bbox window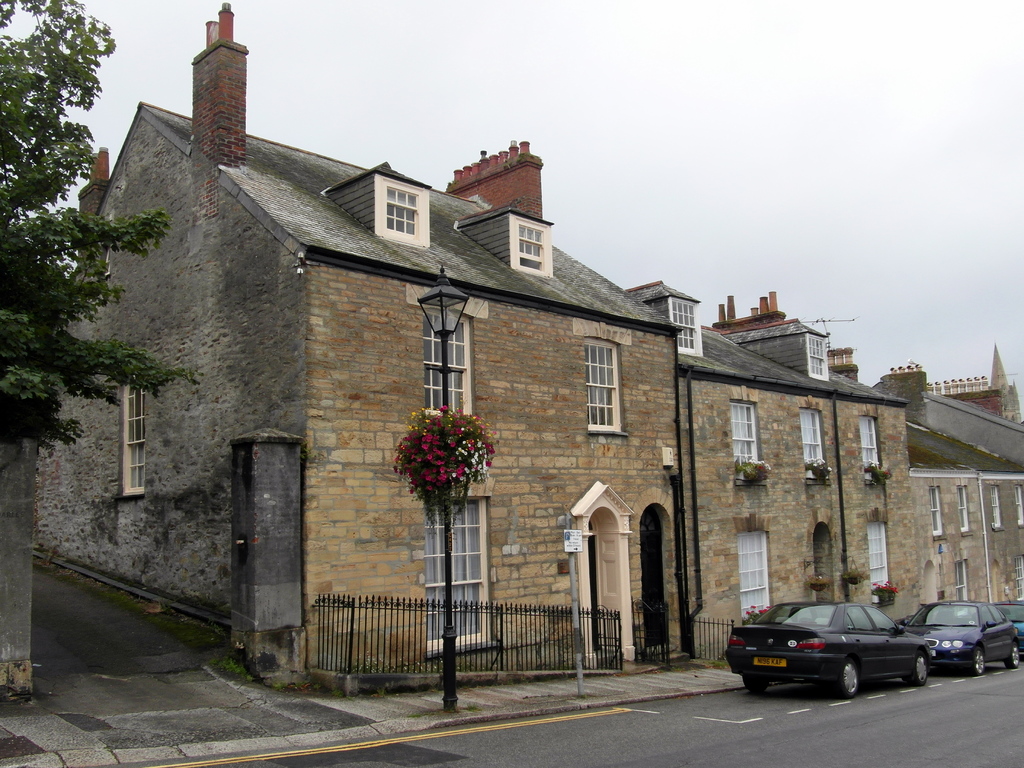
select_region(1012, 481, 1023, 525)
